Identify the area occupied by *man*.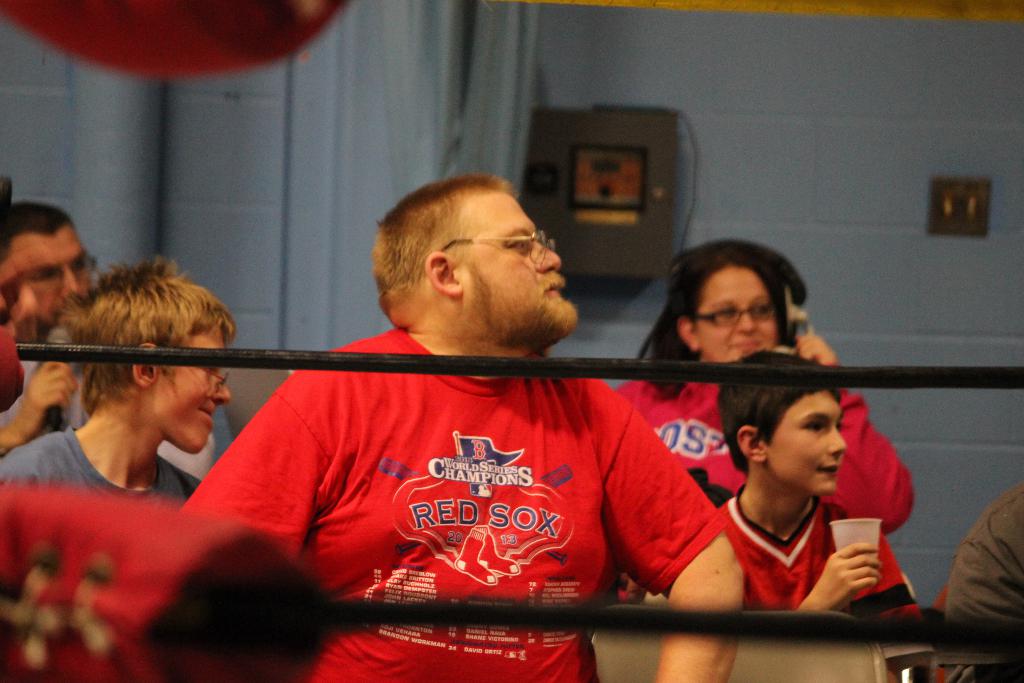
Area: x1=205 y1=179 x2=751 y2=682.
